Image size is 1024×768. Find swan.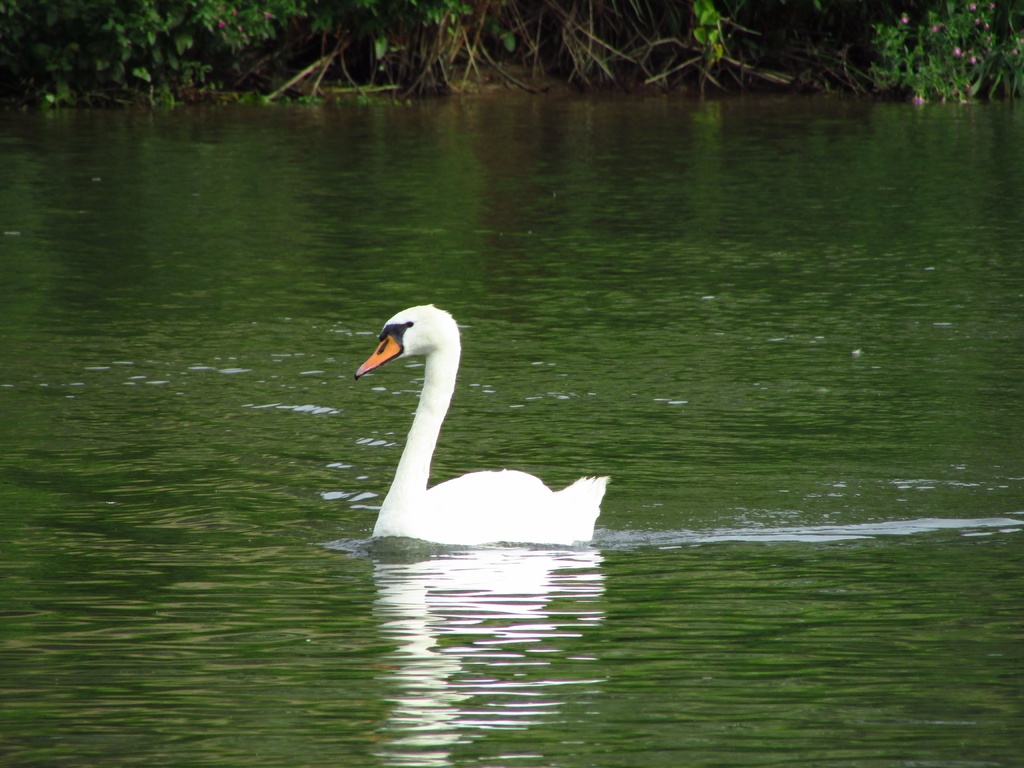
x1=344, y1=295, x2=618, y2=544.
